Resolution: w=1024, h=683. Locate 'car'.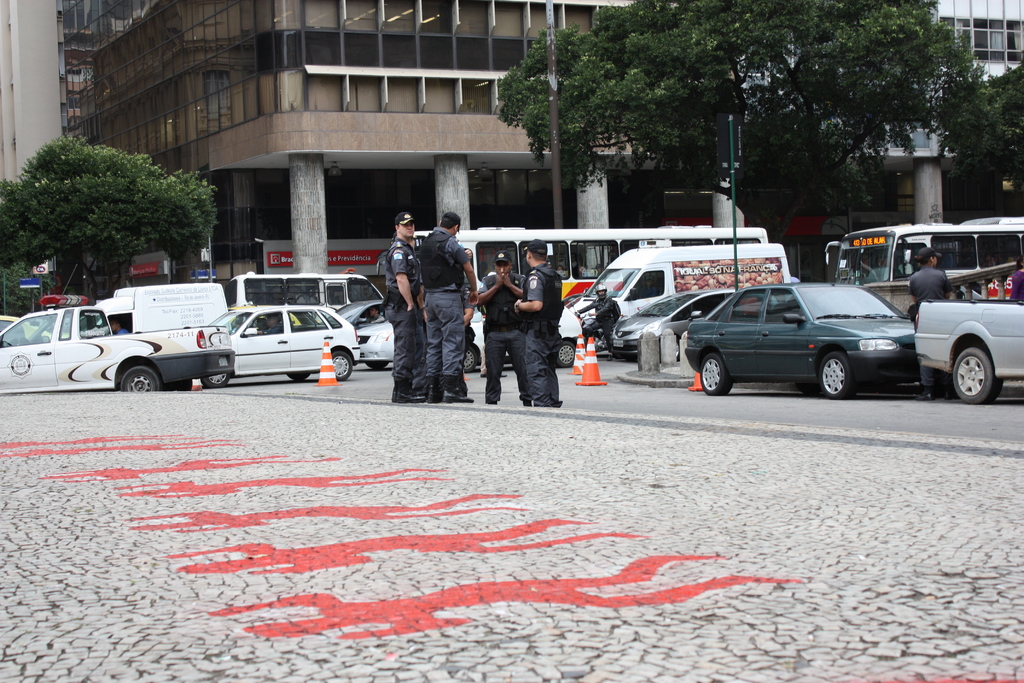
left=330, top=298, right=396, bottom=361.
